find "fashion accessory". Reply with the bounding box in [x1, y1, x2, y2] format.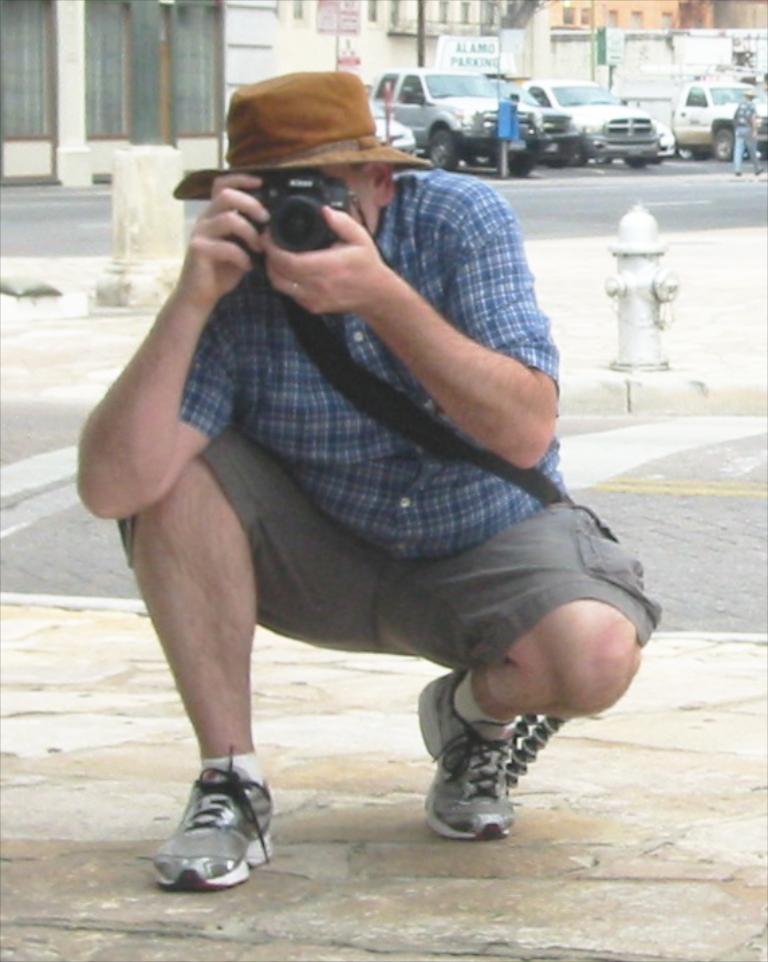
[173, 68, 430, 196].
